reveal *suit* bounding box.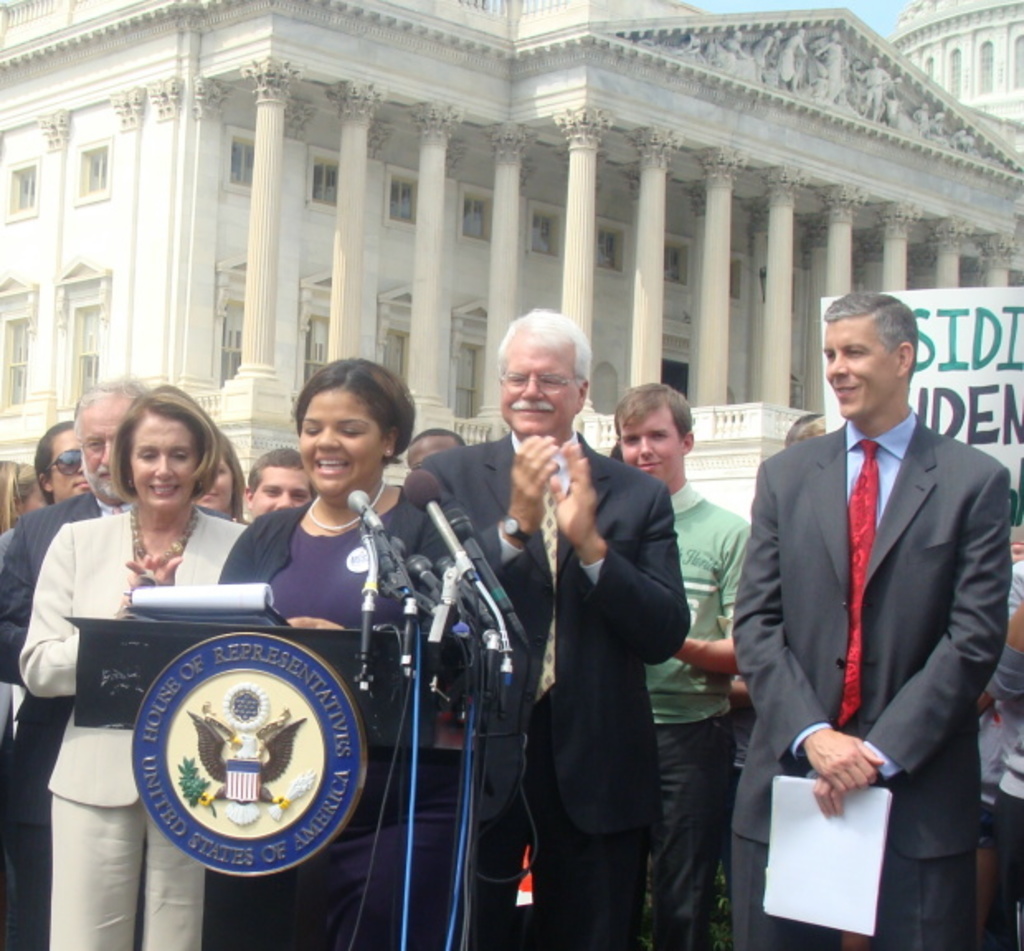
Revealed: <bbox>728, 403, 1011, 949</bbox>.
